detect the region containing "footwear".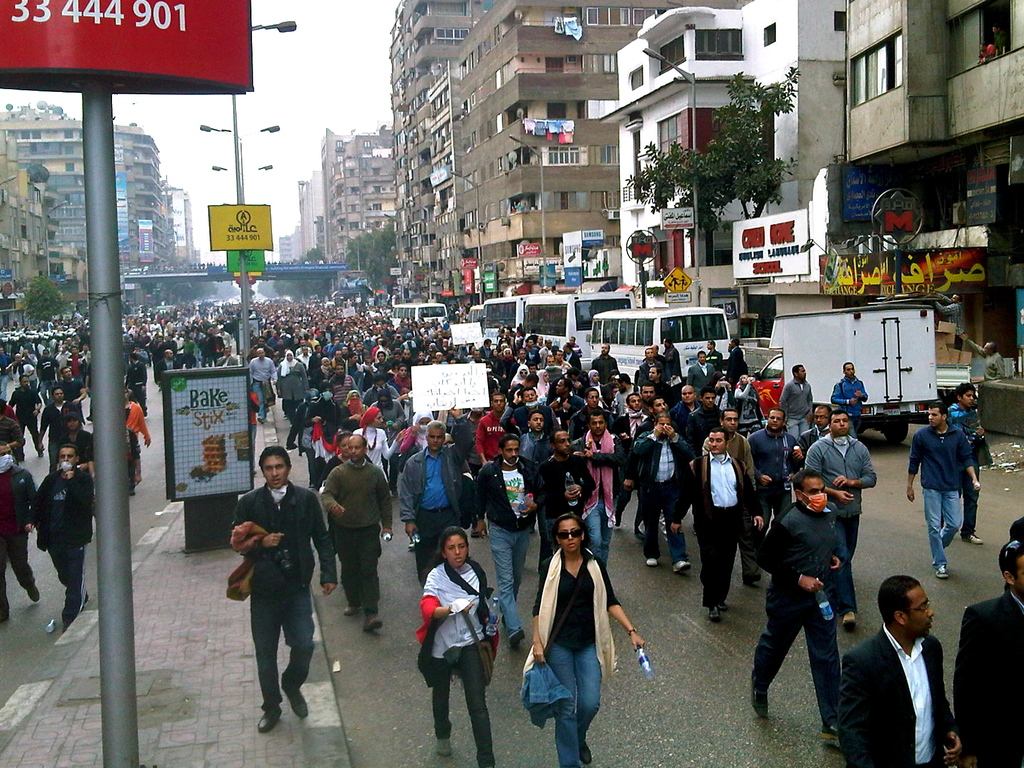
749, 664, 774, 728.
